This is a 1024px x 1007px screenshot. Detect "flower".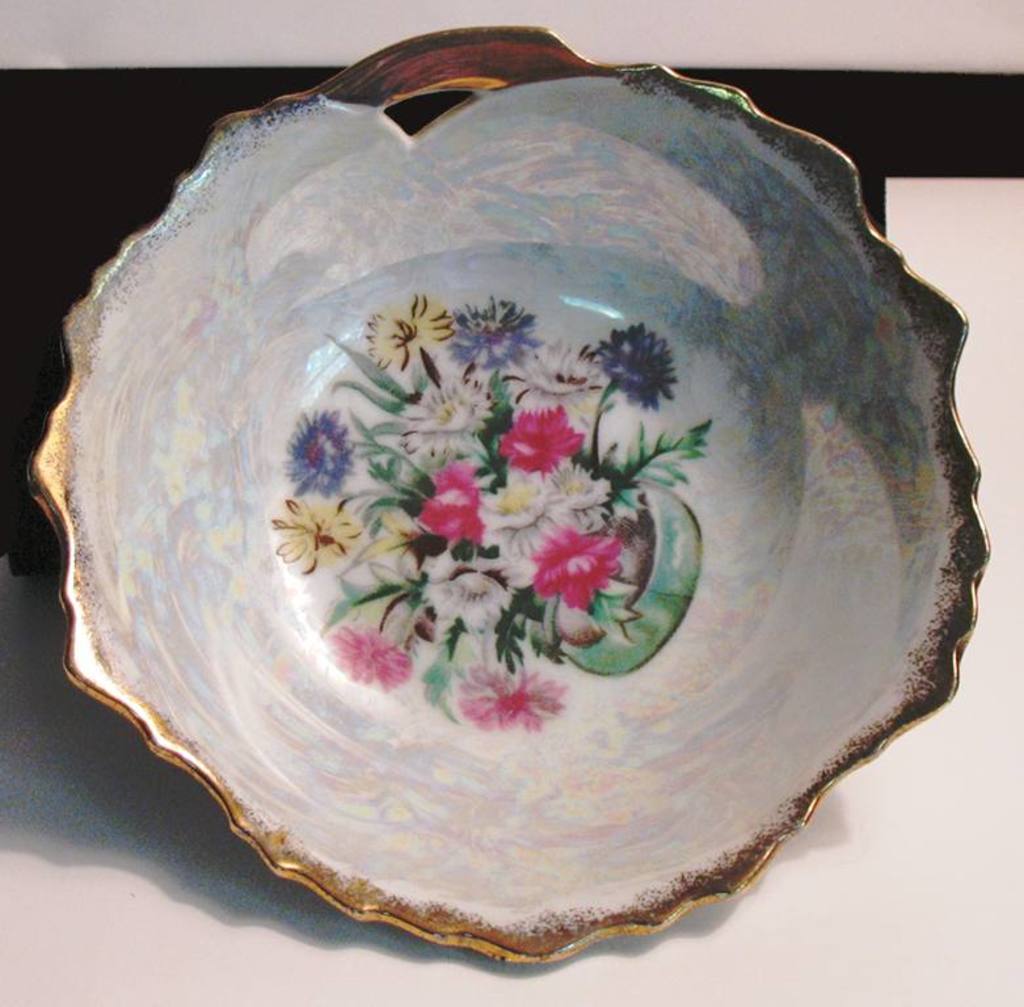
[459,667,564,724].
